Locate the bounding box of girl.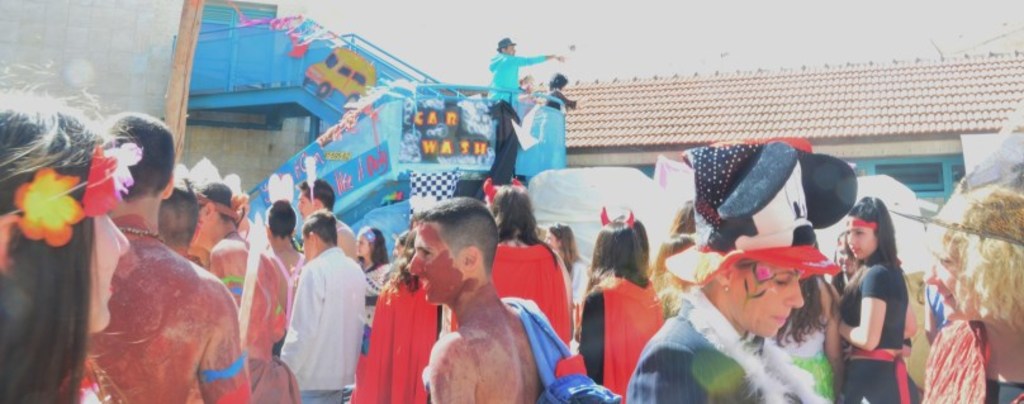
Bounding box: 649/233/697/318.
